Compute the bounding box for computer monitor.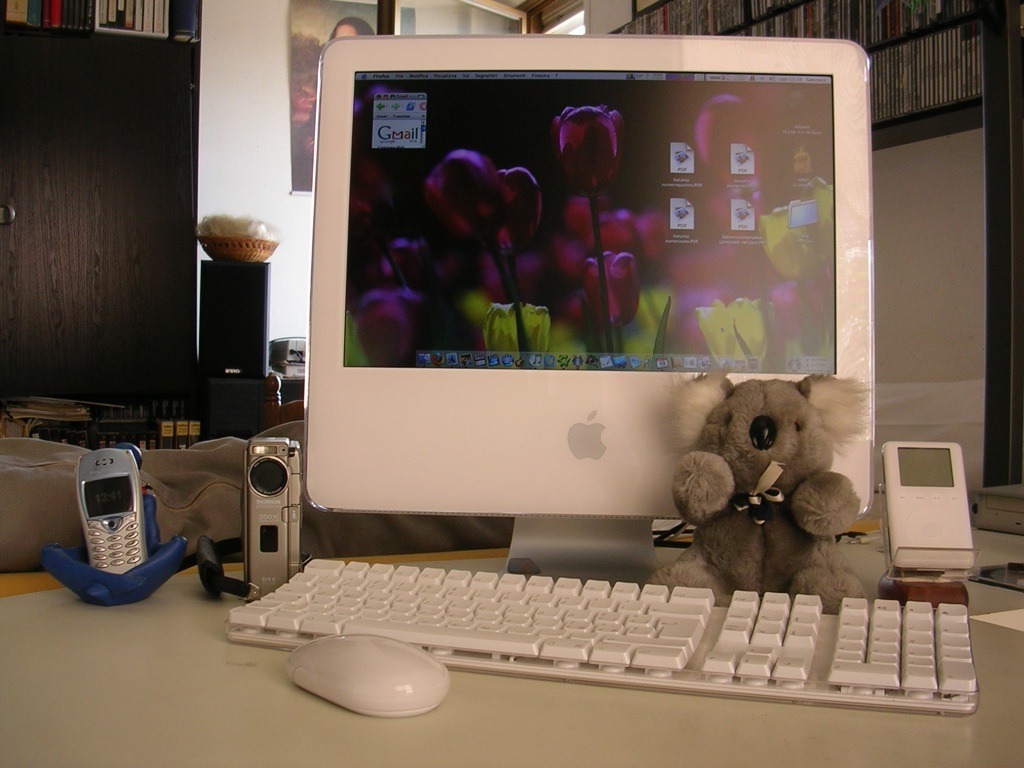
BBox(306, 41, 871, 575).
